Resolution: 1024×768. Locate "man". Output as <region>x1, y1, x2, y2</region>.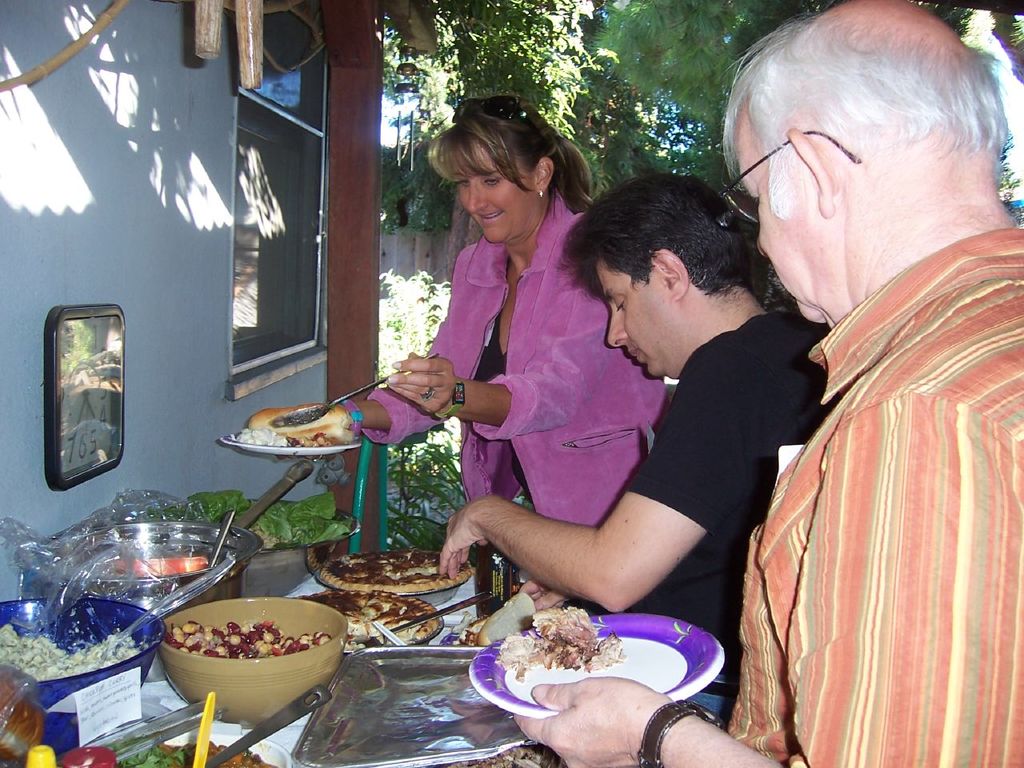
<region>518, 0, 1023, 767</region>.
